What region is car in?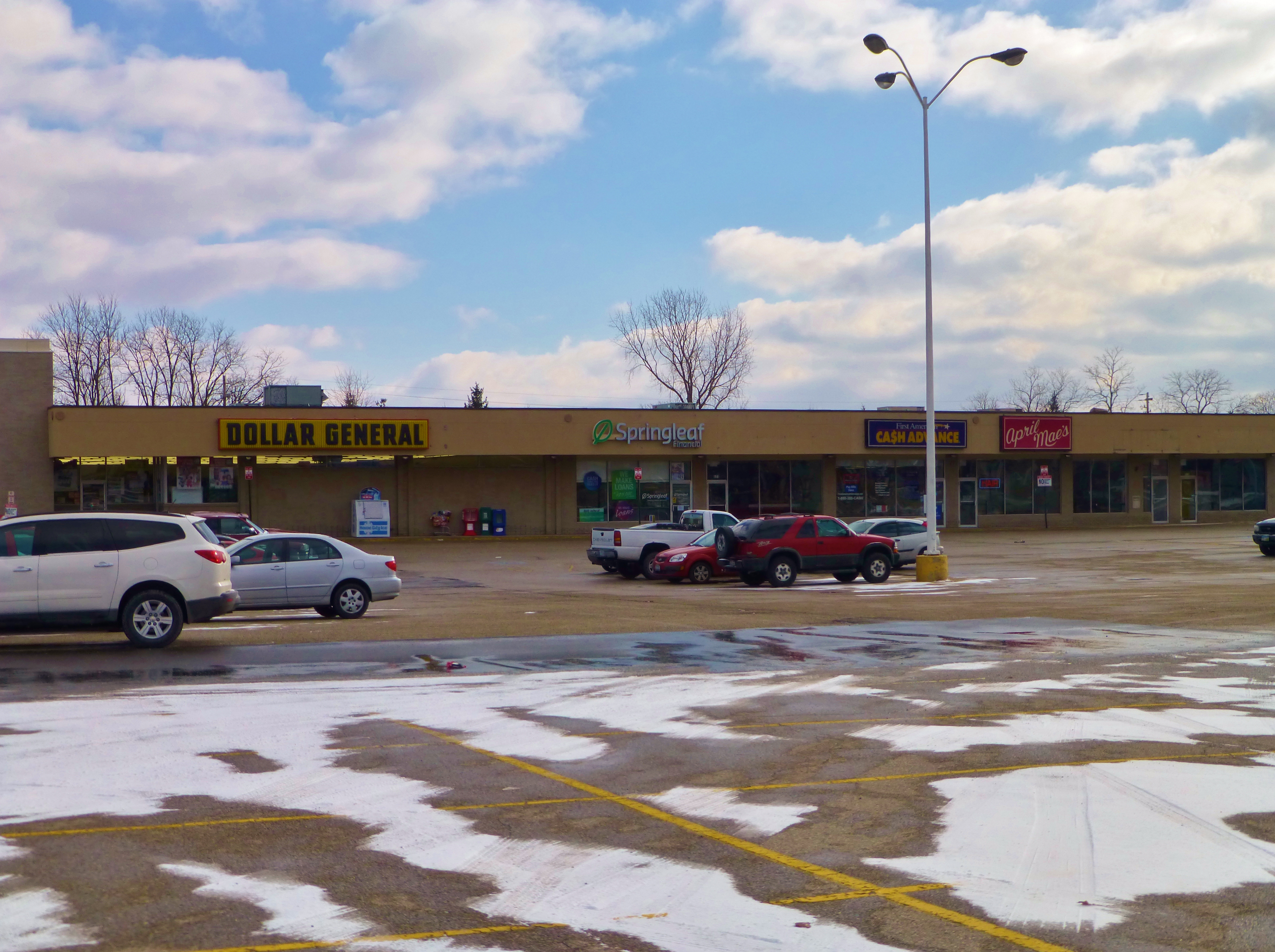
(253,154,275,169).
